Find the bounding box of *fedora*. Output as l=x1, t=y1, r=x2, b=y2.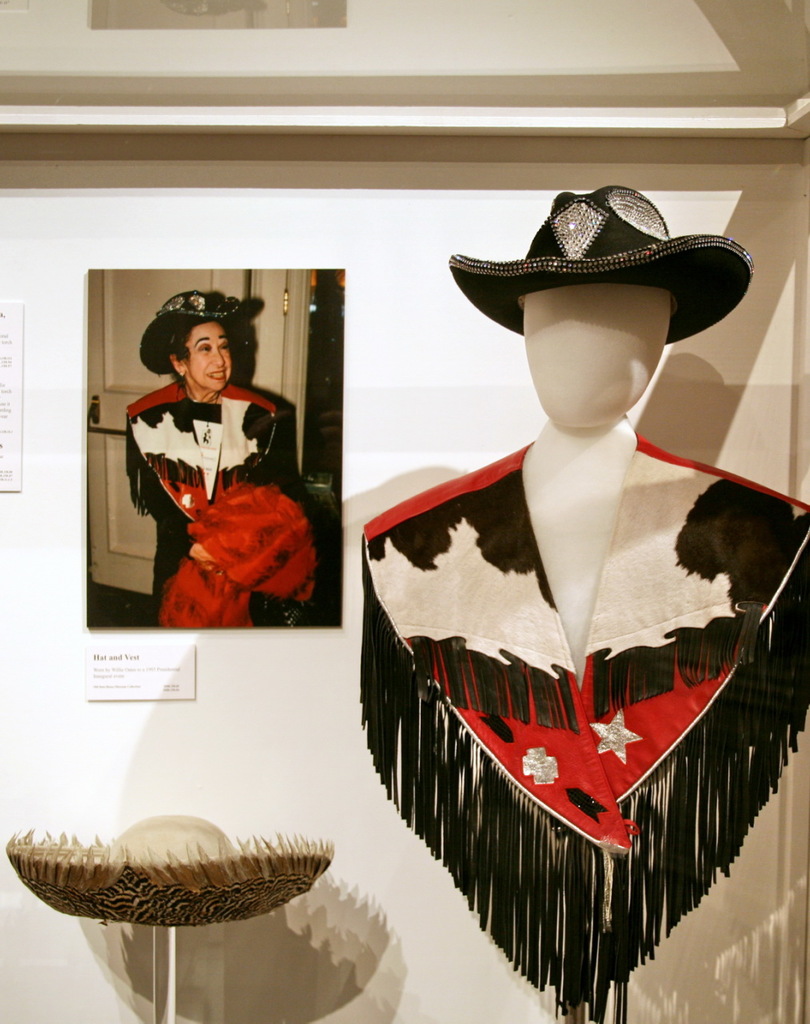
l=140, t=292, r=241, b=373.
